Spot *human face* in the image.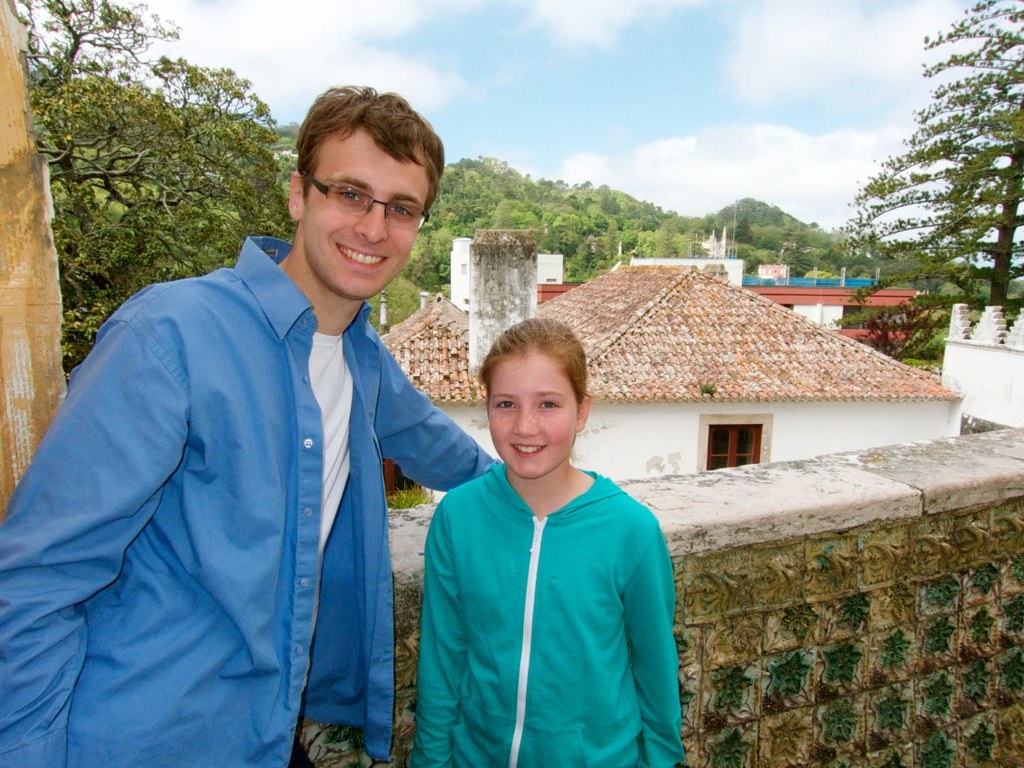
*human face* found at bbox=(488, 350, 579, 478).
